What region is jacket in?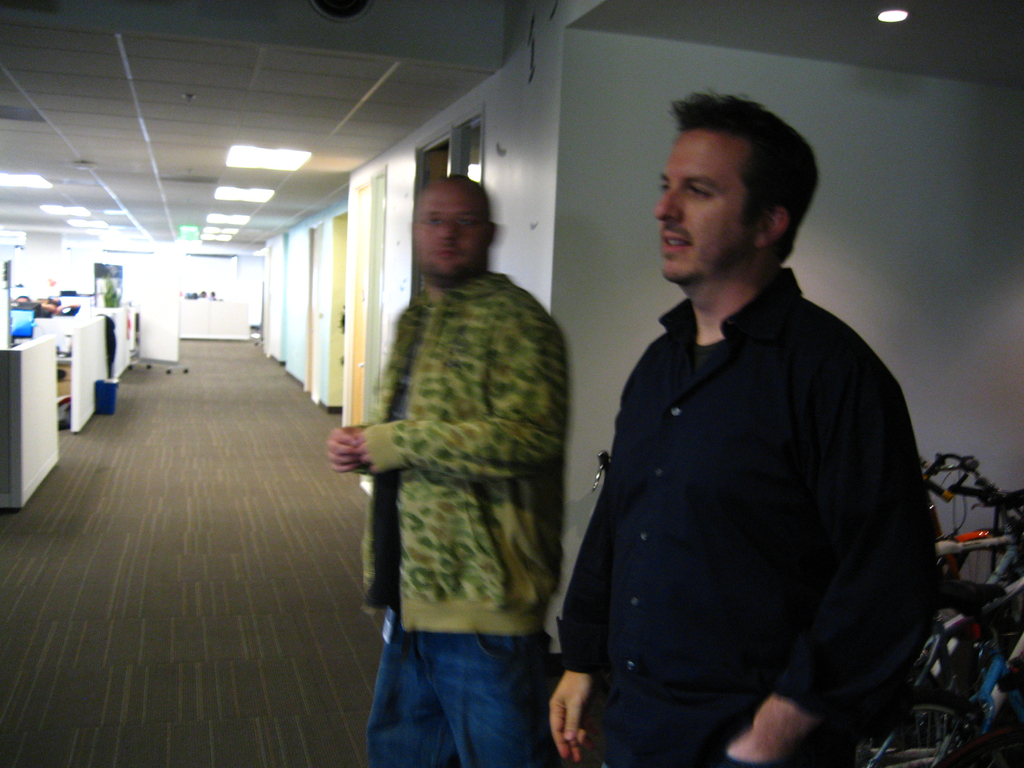
344, 273, 564, 648.
